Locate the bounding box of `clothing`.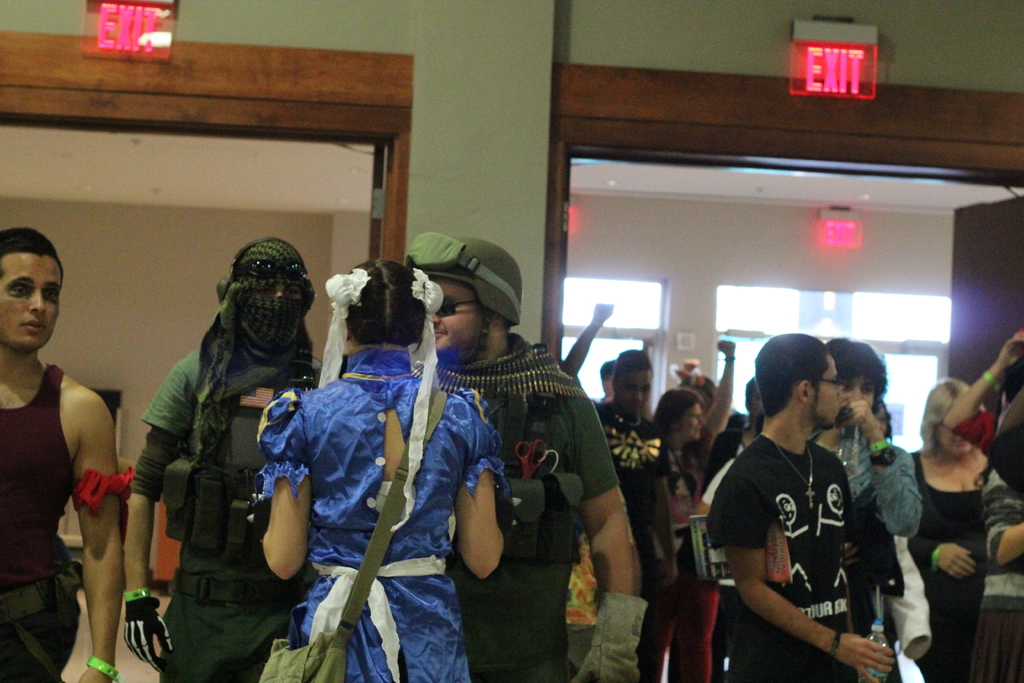
Bounding box: 248,339,518,682.
